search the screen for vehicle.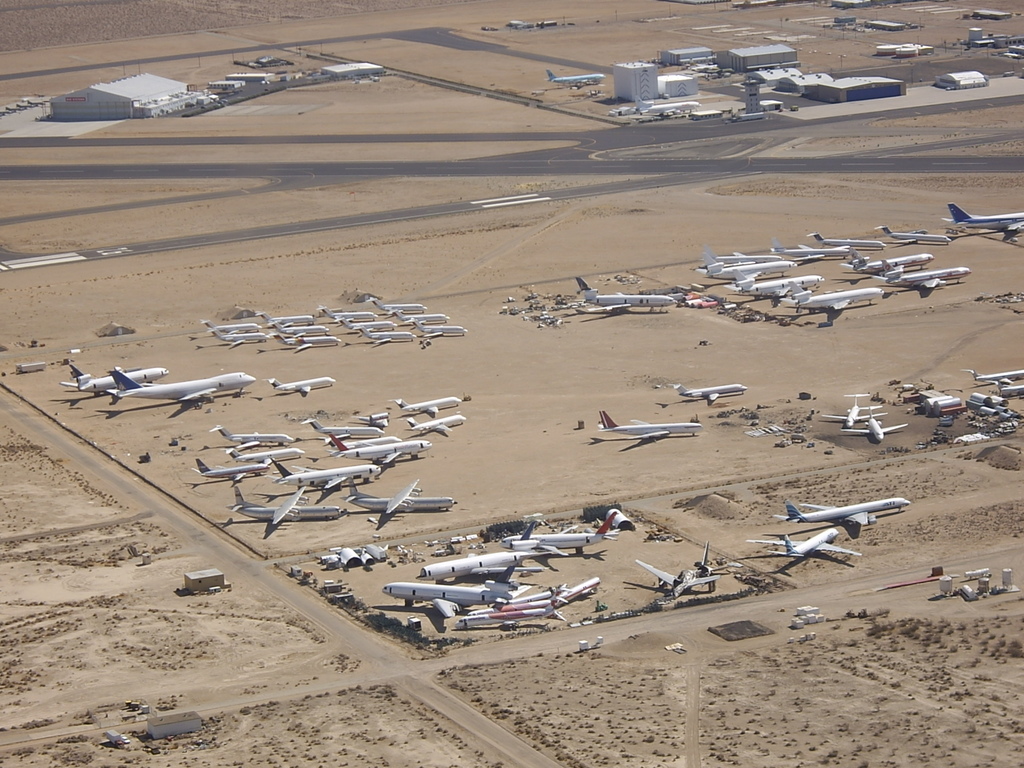
Found at [390,310,452,328].
